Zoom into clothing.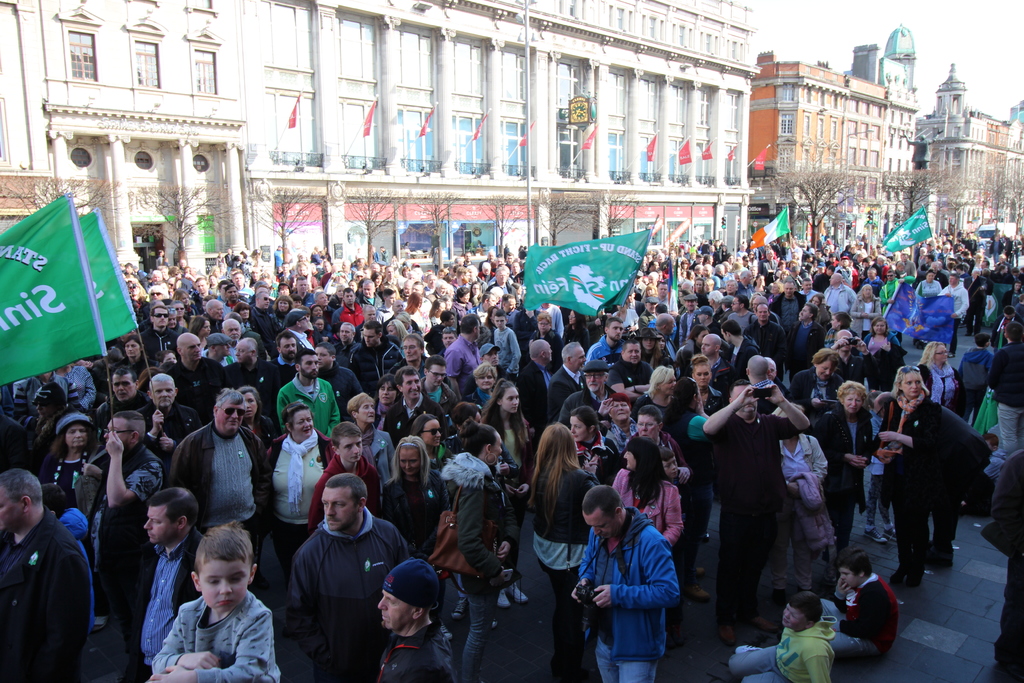
Zoom target: bbox=[827, 329, 847, 356].
